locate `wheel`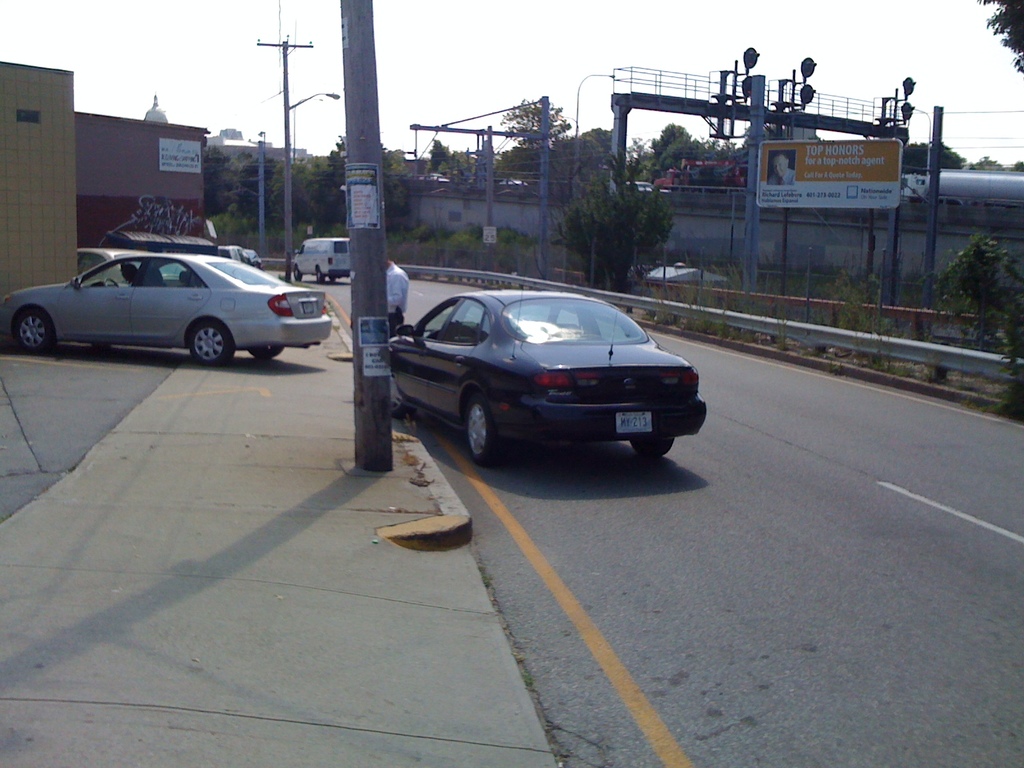
<bbox>248, 348, 283, 359</bbox>
